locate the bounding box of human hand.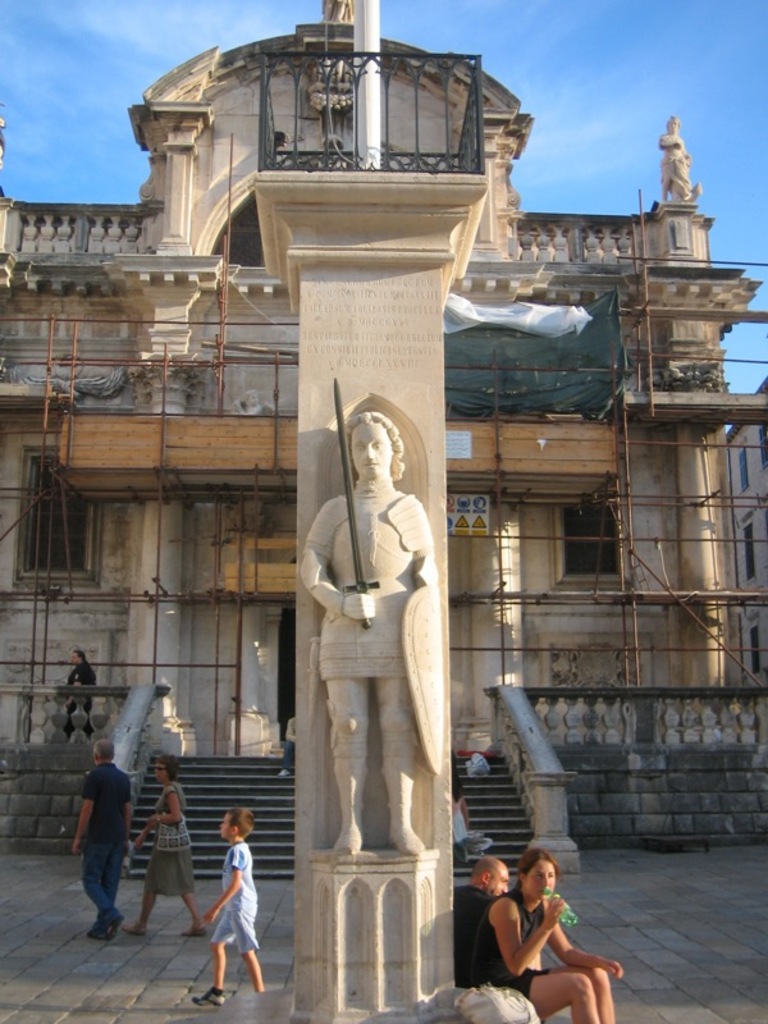
Bounding box: 607/960/625/979.
